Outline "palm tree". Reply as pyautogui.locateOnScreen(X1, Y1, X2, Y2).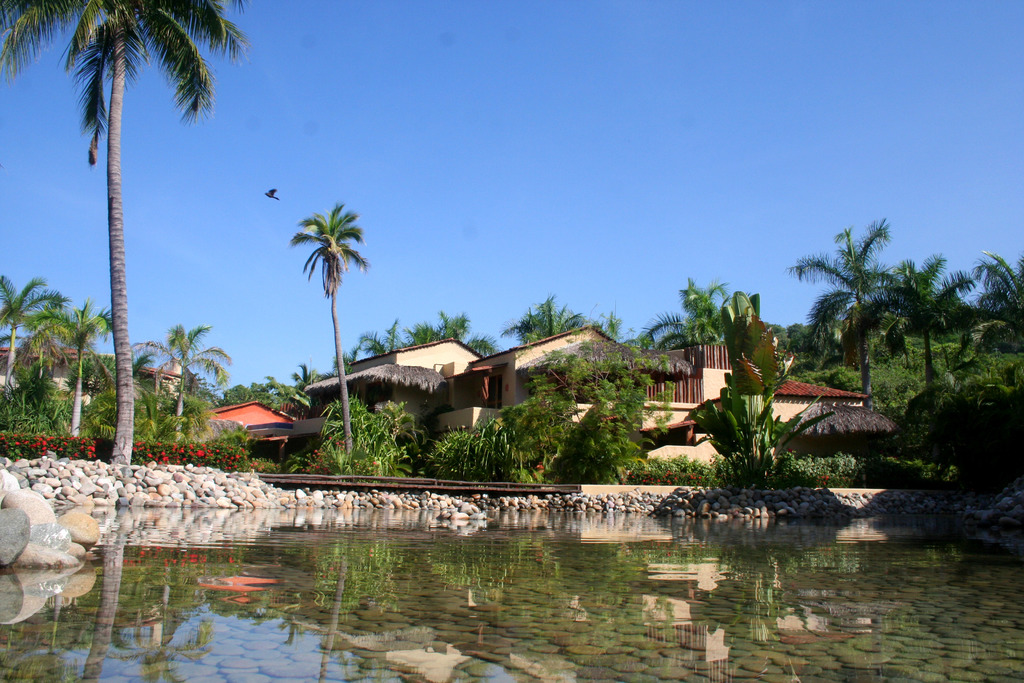
pyautogui.locateOnScreen(979, 260, 1023, 333).
